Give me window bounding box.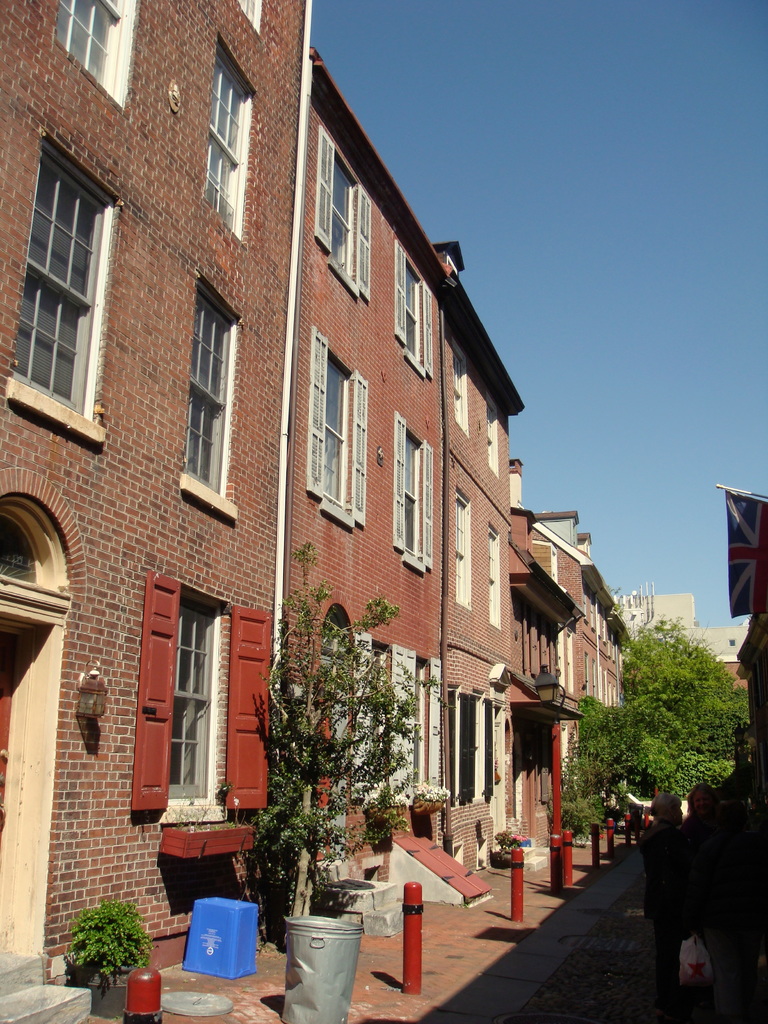
486, 527, 508, 636.
